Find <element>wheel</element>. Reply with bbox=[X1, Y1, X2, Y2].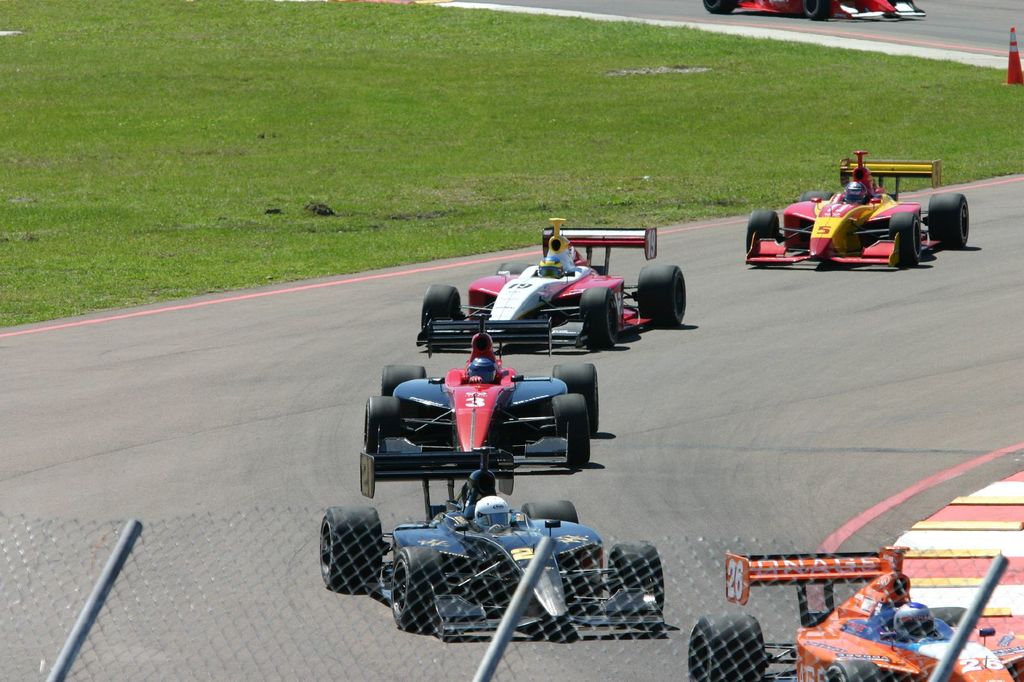
bbox=[362, 397, 402, 454].
